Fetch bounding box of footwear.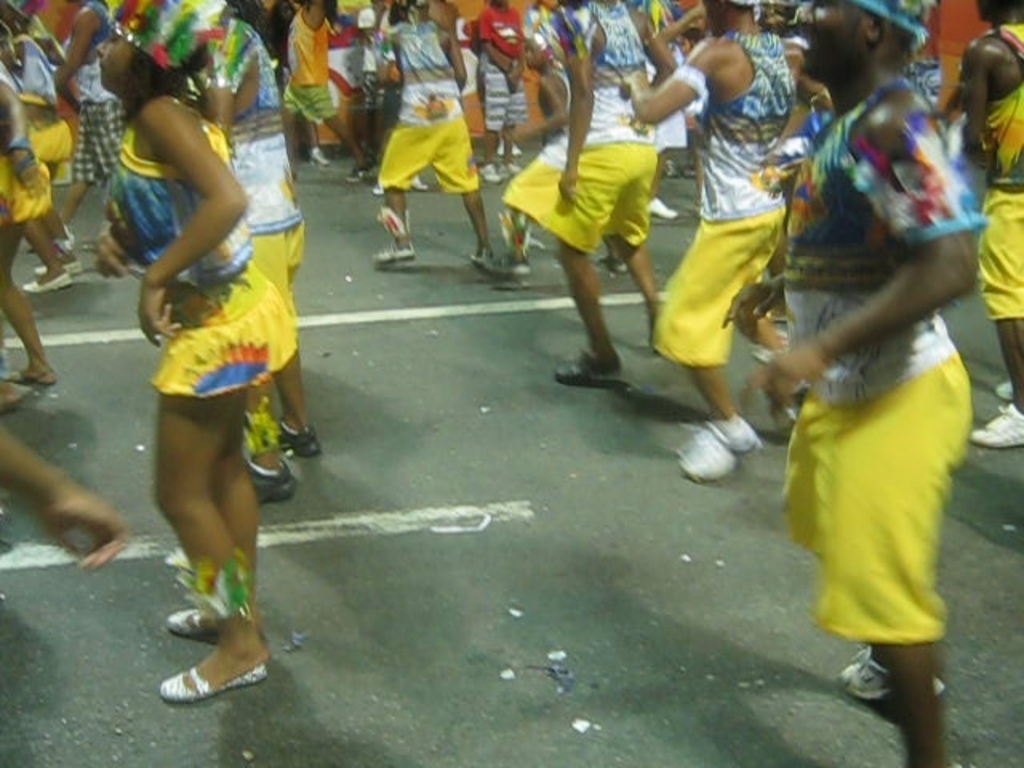
Bbox: [x1=157, y1=539, x2=202, y2=566].
